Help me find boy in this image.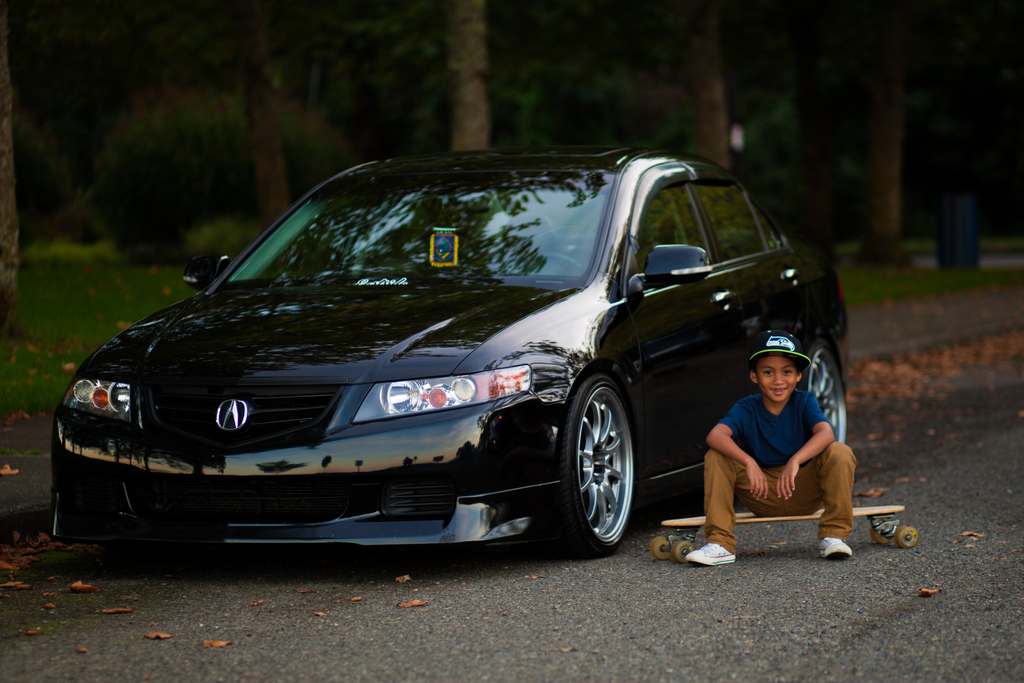
Found it: bbox=[687, 325, 858, 566].
